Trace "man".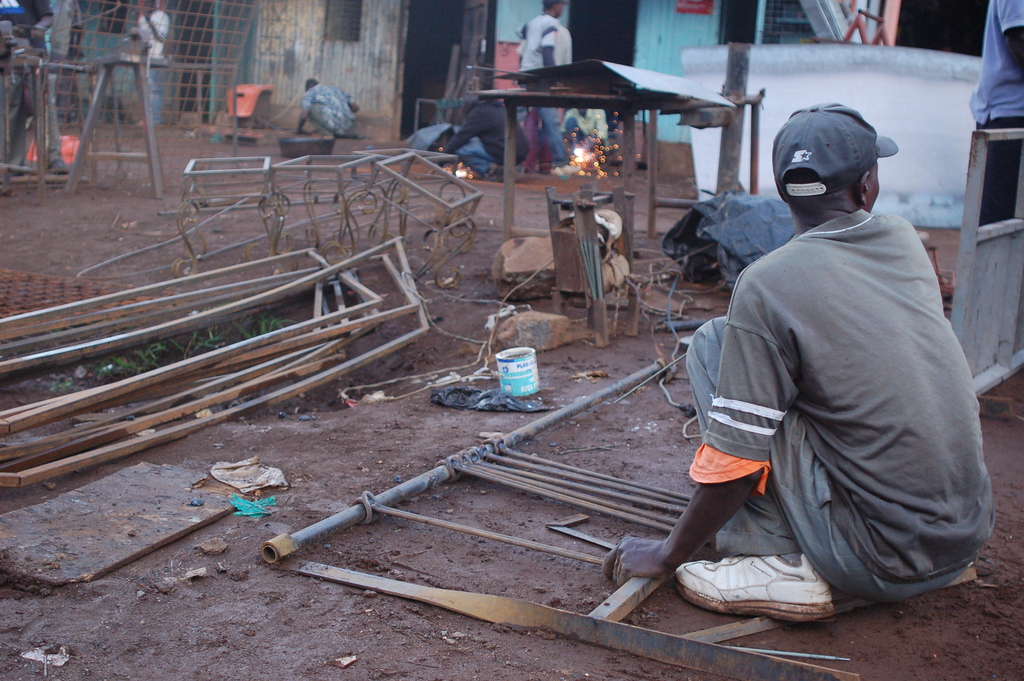
Traced to BBox(966, 0, 1023, 220).
